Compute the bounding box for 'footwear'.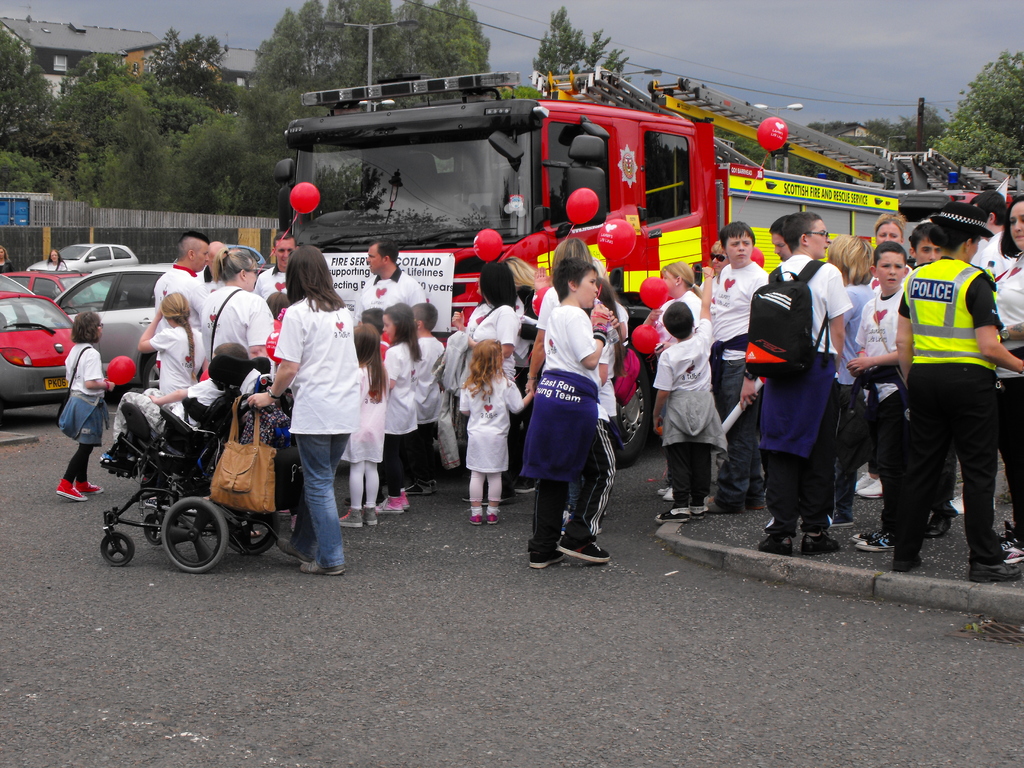
select_region(468, 504, 478, 524).
